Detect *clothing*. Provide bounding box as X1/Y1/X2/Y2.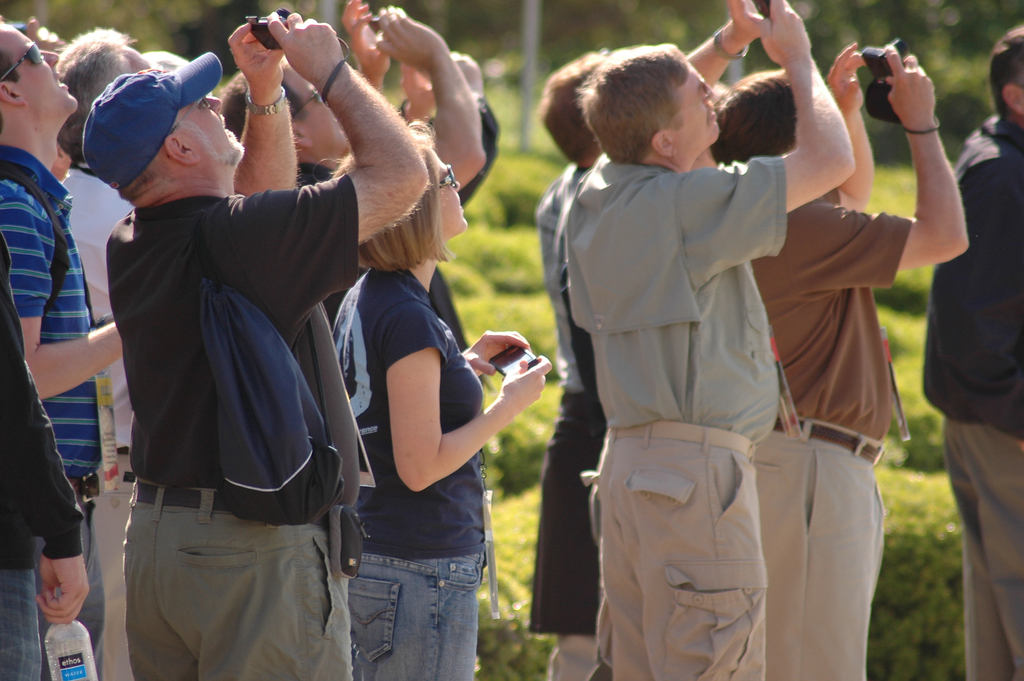
106/172/362/680.
